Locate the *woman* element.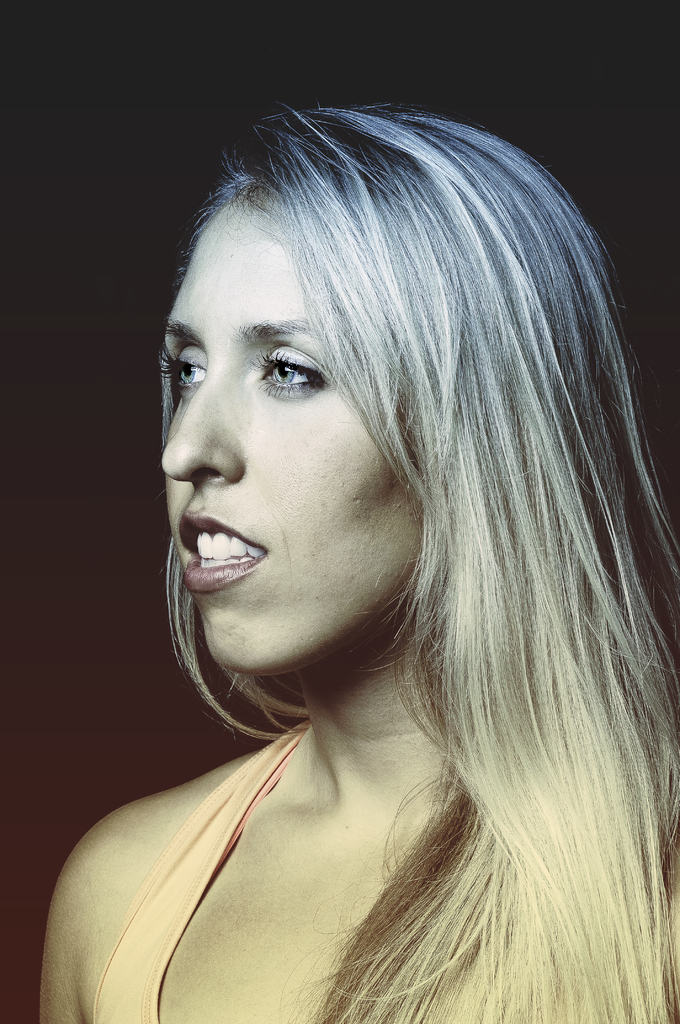
Element bbox: [x1=69, y1=68, x2=666, y2=1019].
